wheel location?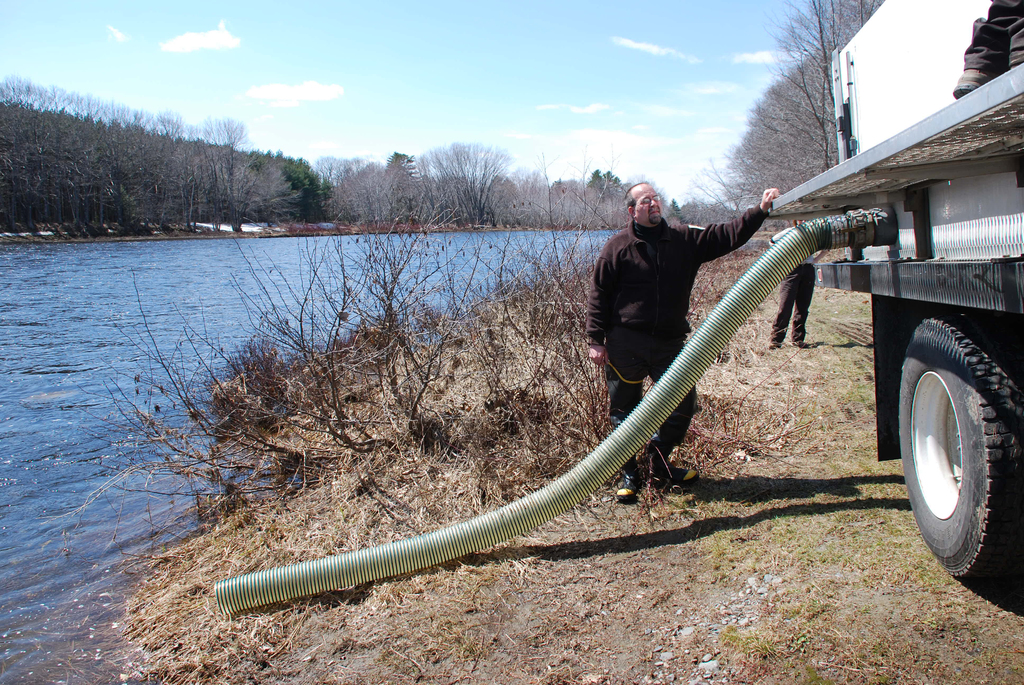
rect(903, 291, 1005, 592)
